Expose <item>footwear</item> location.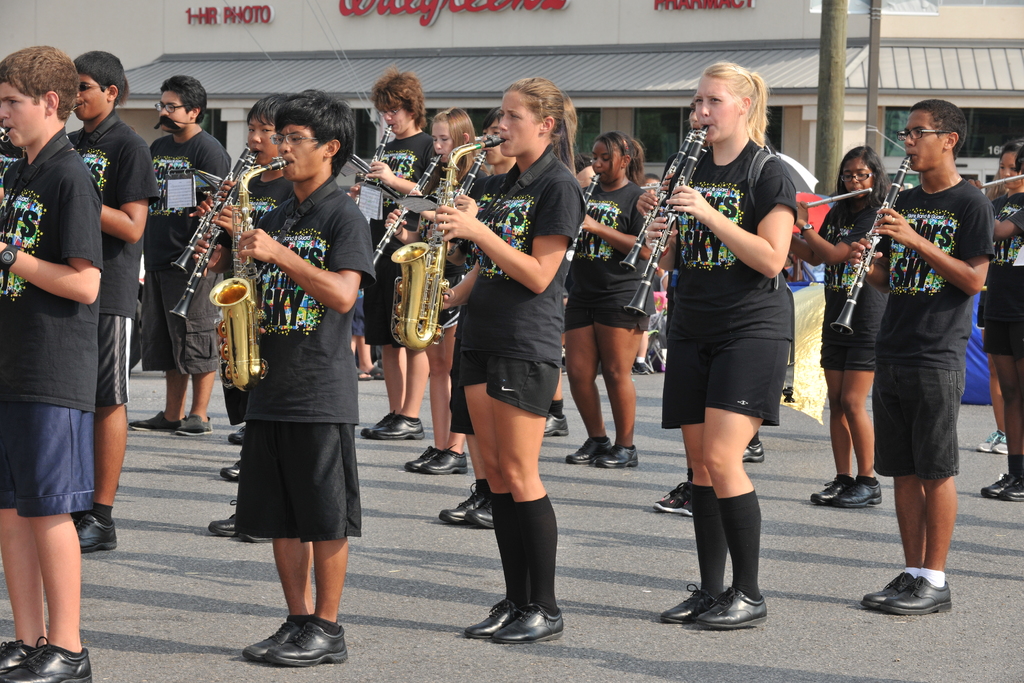
Exposed at BBox(739, 441, 767, 462).
